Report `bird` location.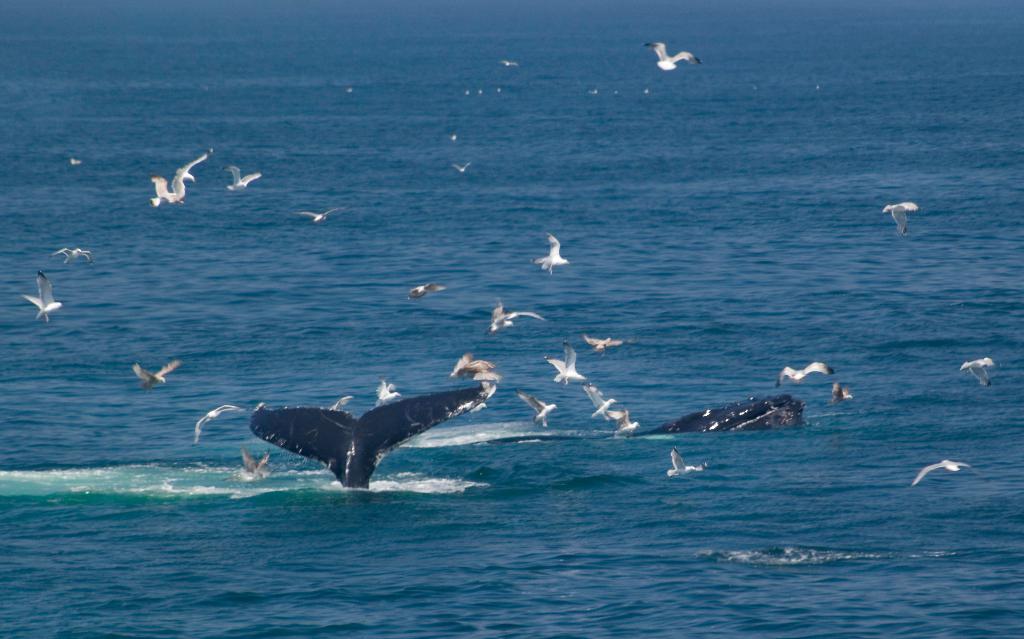
Report: 833/383/859/405.
